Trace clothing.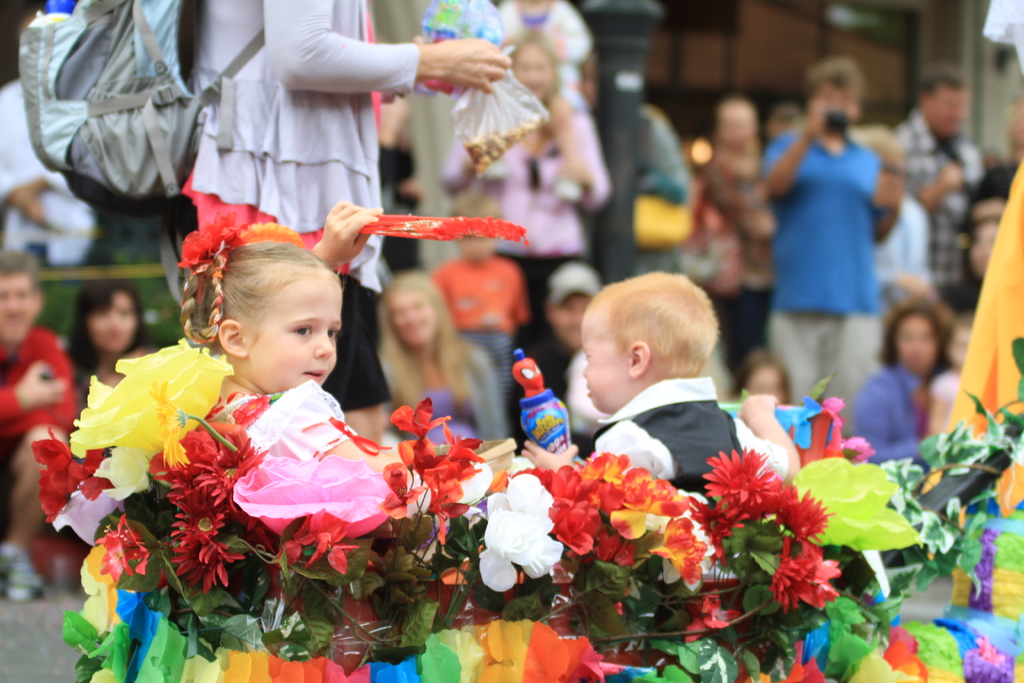
Traced to [879,190,935,304].
